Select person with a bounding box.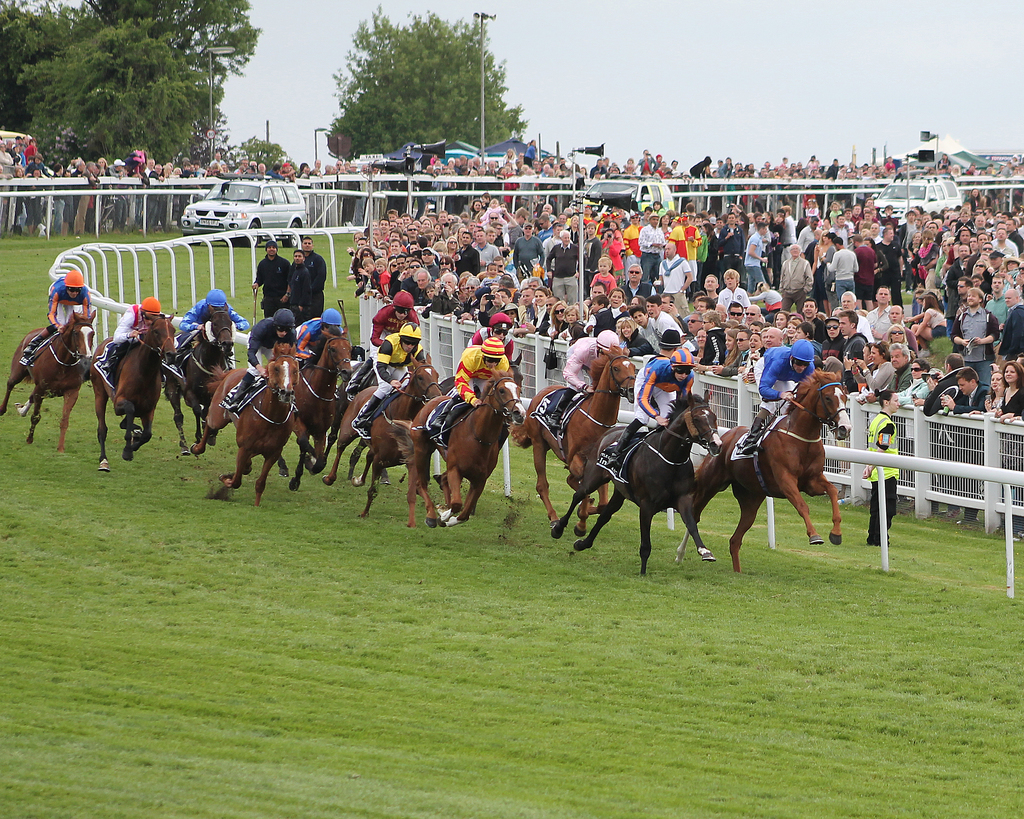
box=[251, 241, 289, 321].
